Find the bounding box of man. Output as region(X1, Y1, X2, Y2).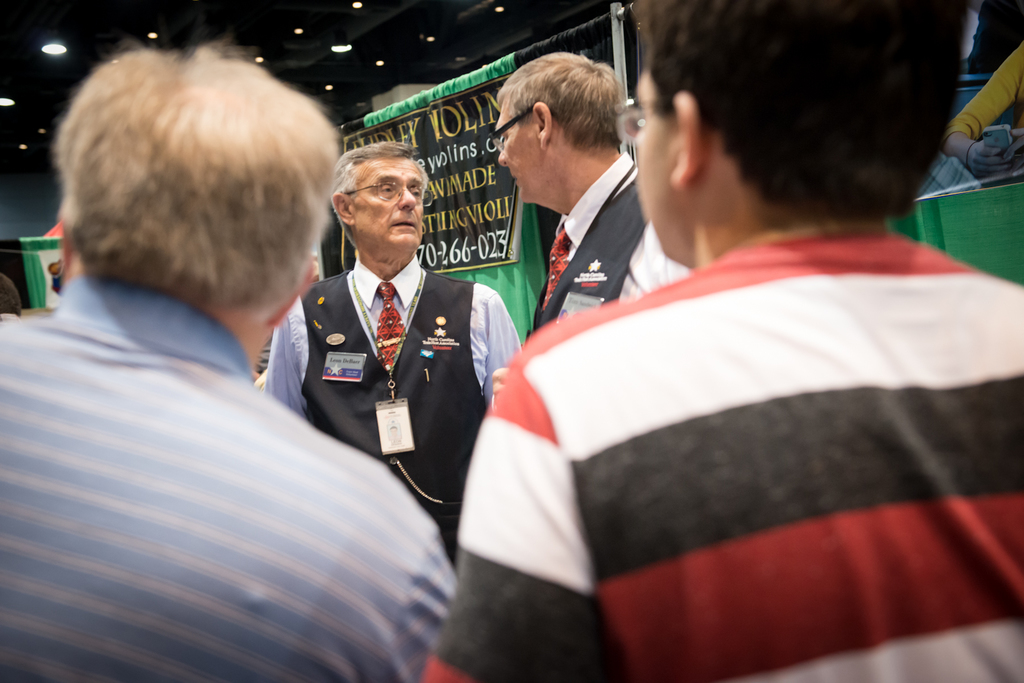
region(0, 273, 20, 328).
